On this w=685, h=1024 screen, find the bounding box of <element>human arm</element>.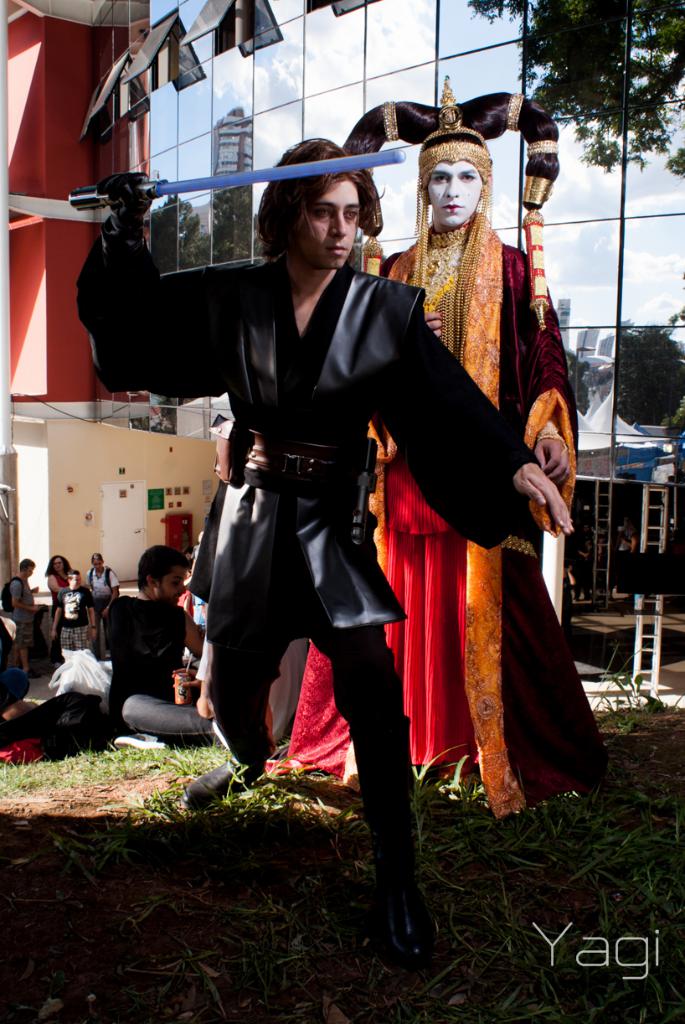
Bounding box: 399 305 579 535.
